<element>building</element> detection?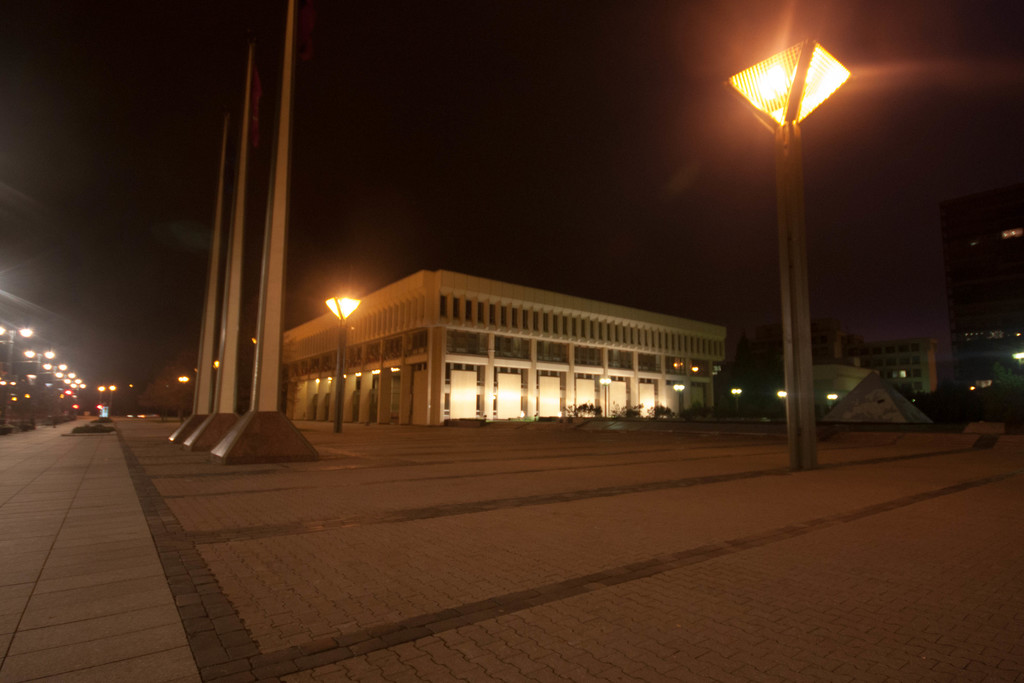
<box>744,322,944,400</box>
